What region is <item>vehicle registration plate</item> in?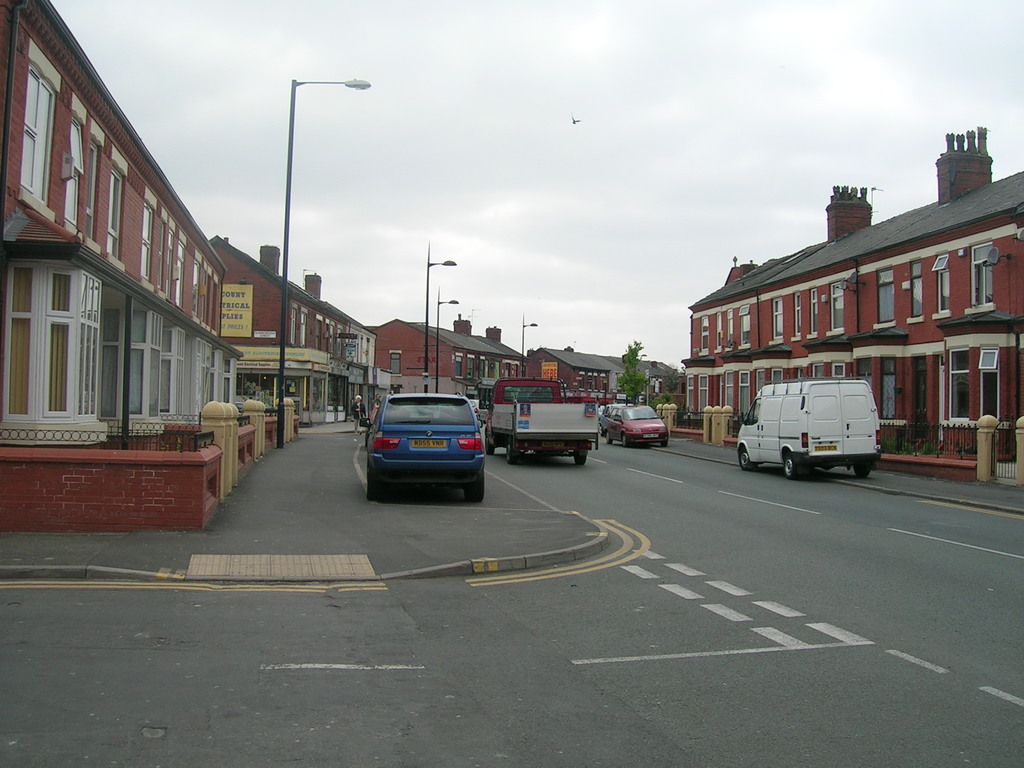
<region>541, 442, 567, 448</region>.
